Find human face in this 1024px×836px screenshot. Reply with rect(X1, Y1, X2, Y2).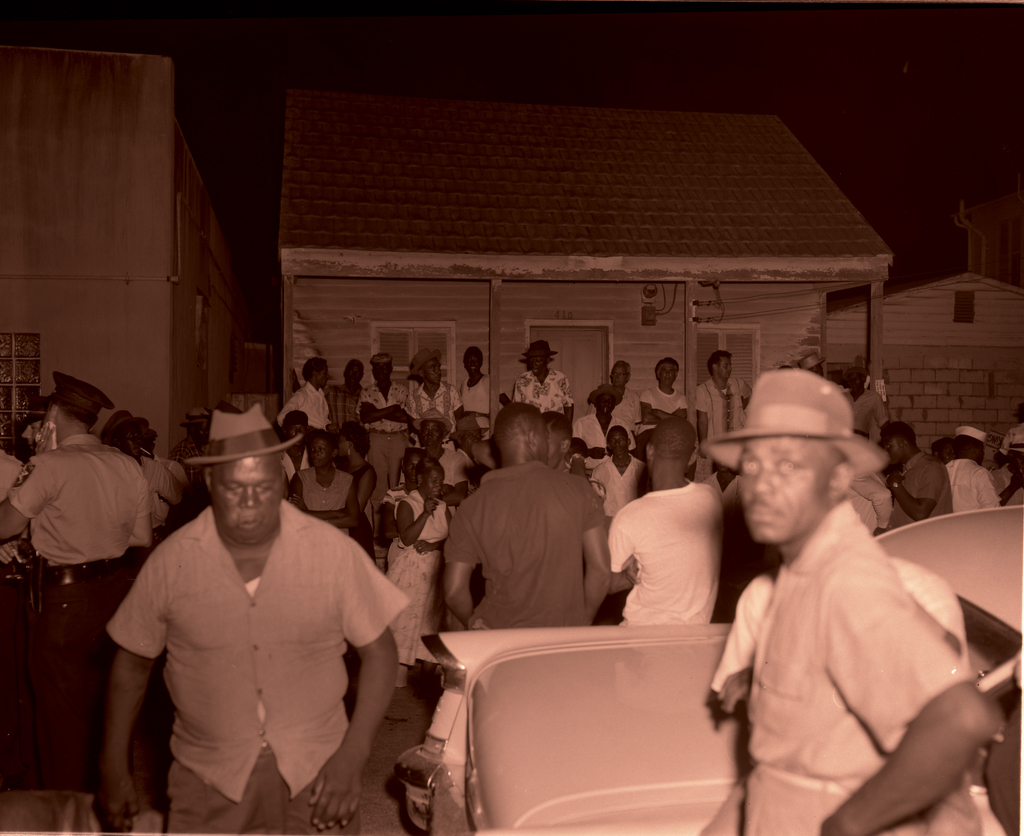
rect(317, 363, 330, 389).
